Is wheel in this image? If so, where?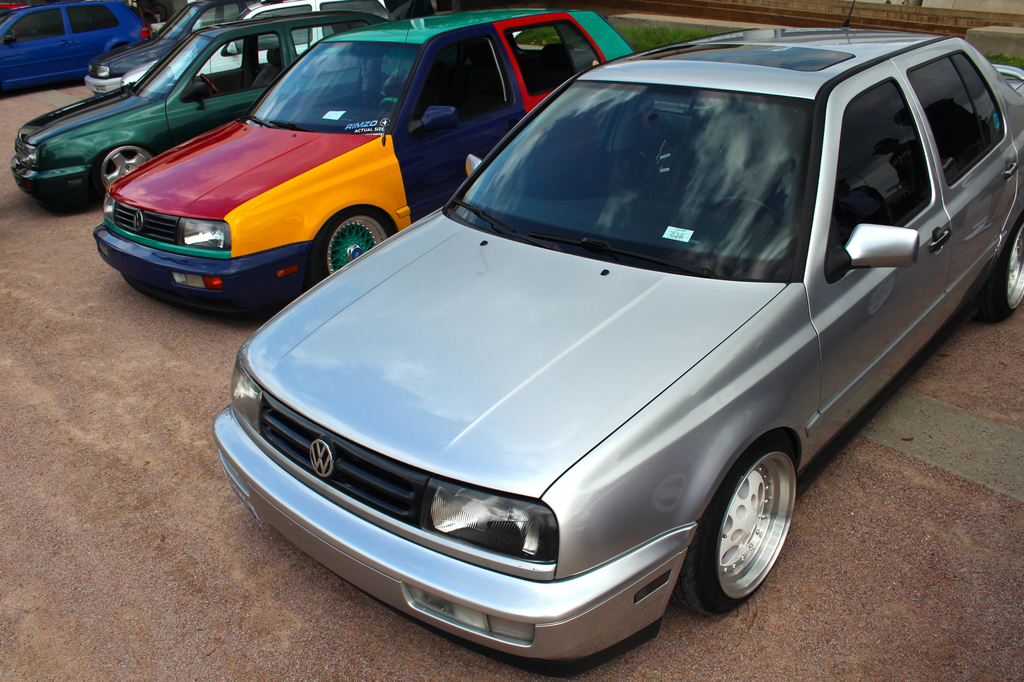
Yes, at Rect(976, 212, 1023, 319).
